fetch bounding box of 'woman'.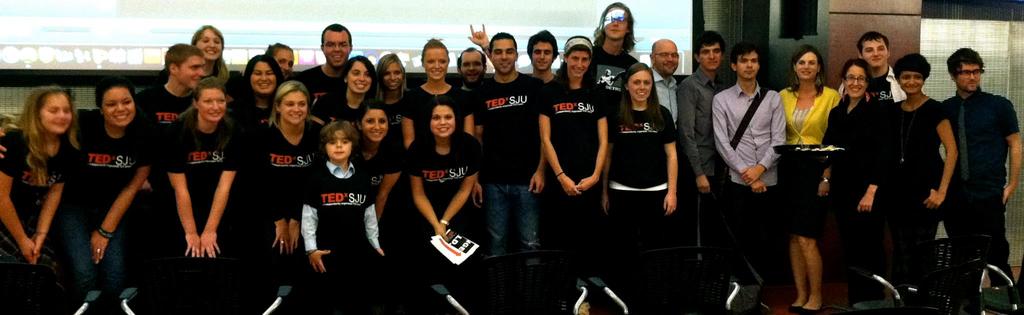
Bbox: box(602, 63, 675, 266).
